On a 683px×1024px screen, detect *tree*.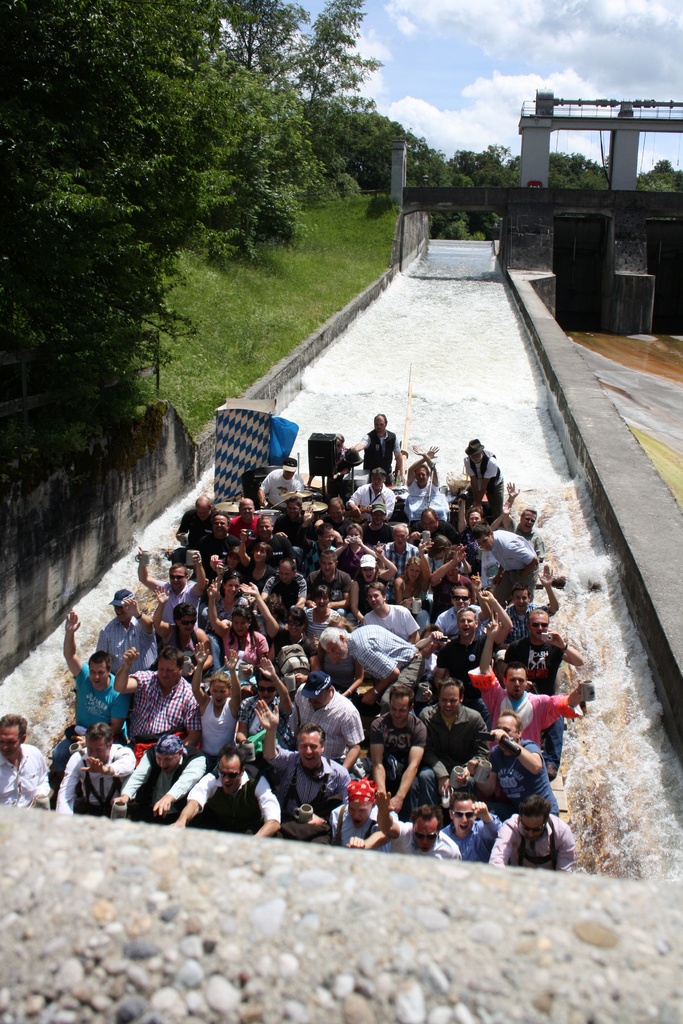
bbox=[573, 150, 582, 178].
